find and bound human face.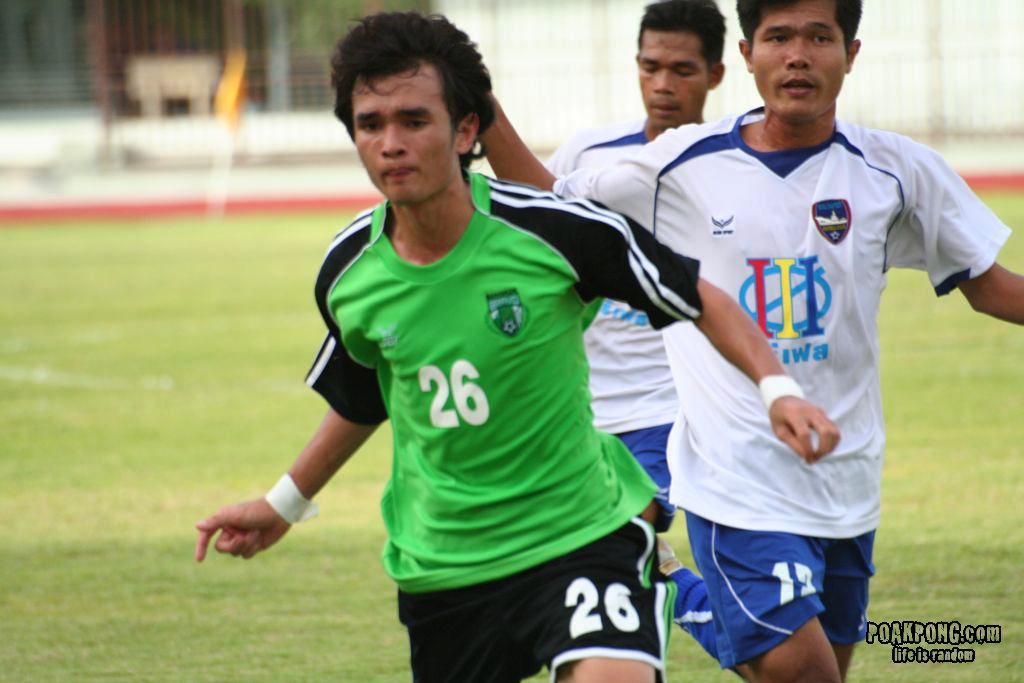
Bound: <region>753, 0, 845, 122</region>.
